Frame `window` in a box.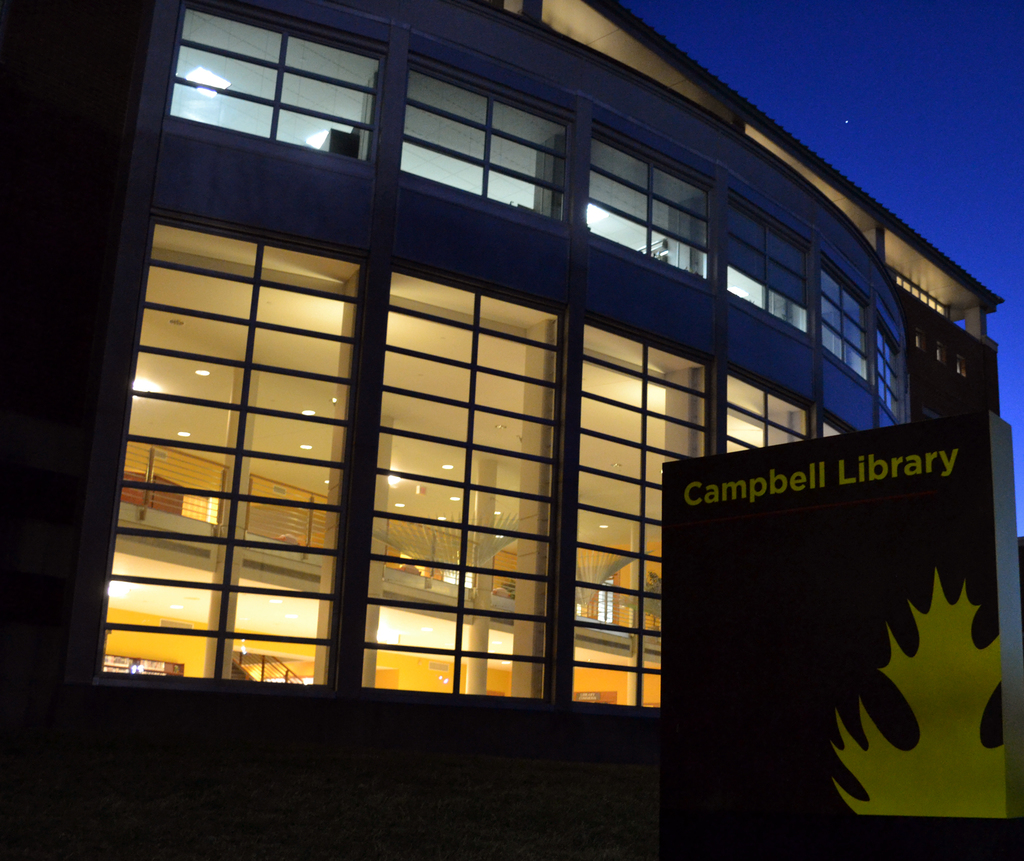
[947, 352, 970, 374].
